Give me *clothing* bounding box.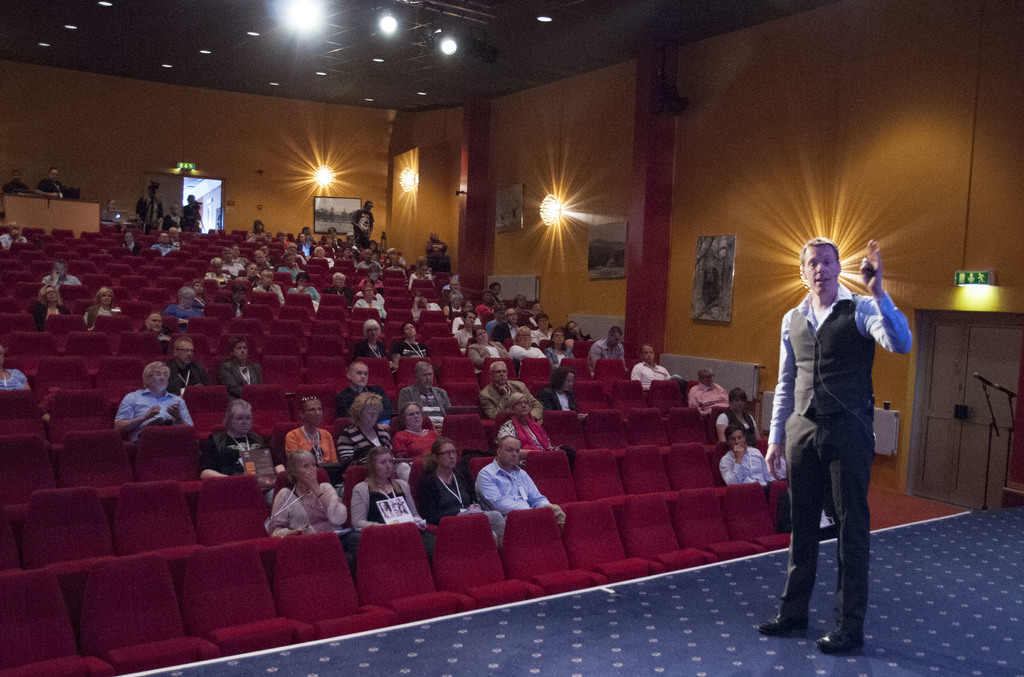
<bbox>347, 471, 413, 532</bbox>.
